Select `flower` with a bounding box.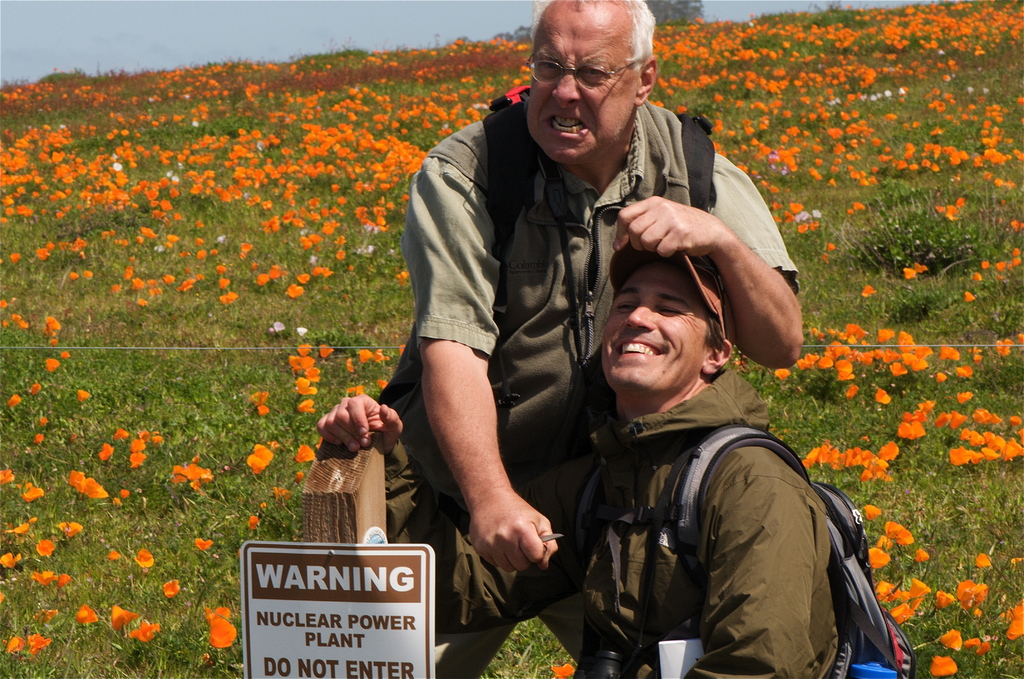
953,385,977,405.
